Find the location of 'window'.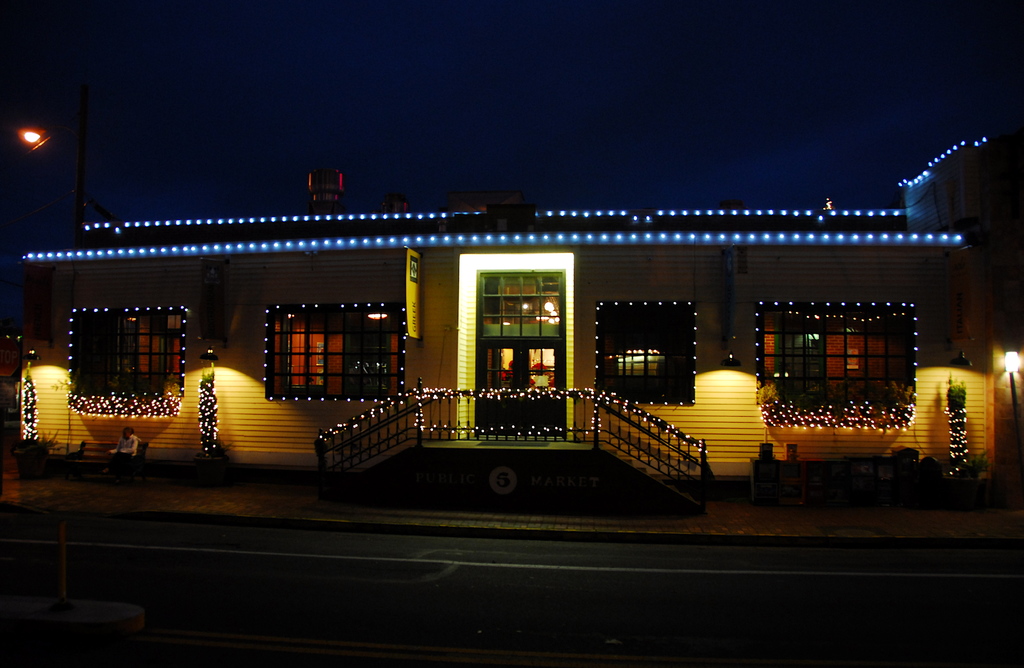
Location: region(592, 297, 700, 407).
